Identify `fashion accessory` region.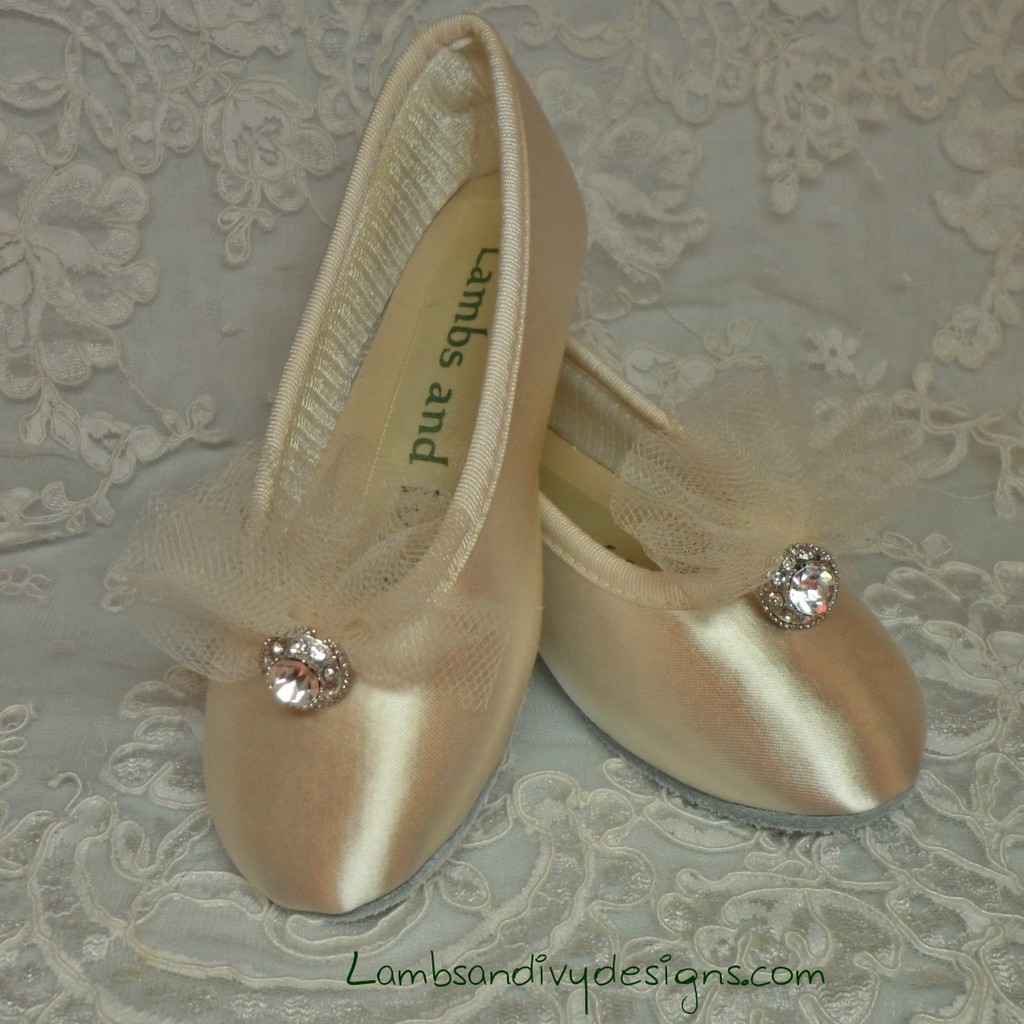
Region: l=524, t=335, r=929, b=837.
